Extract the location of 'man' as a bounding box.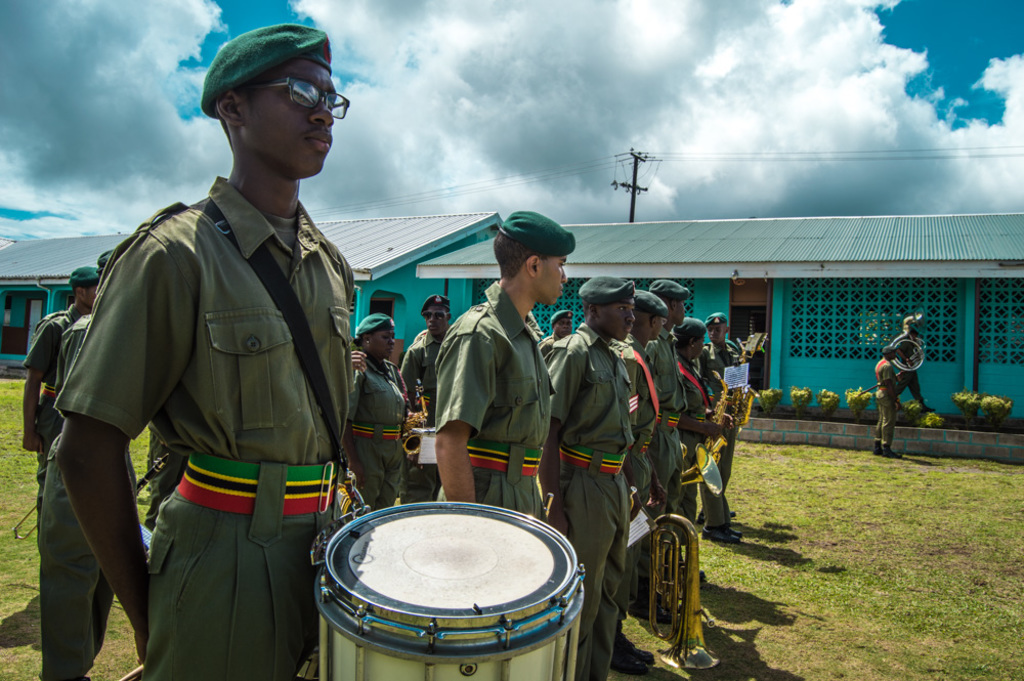
(66,33,370,680).
